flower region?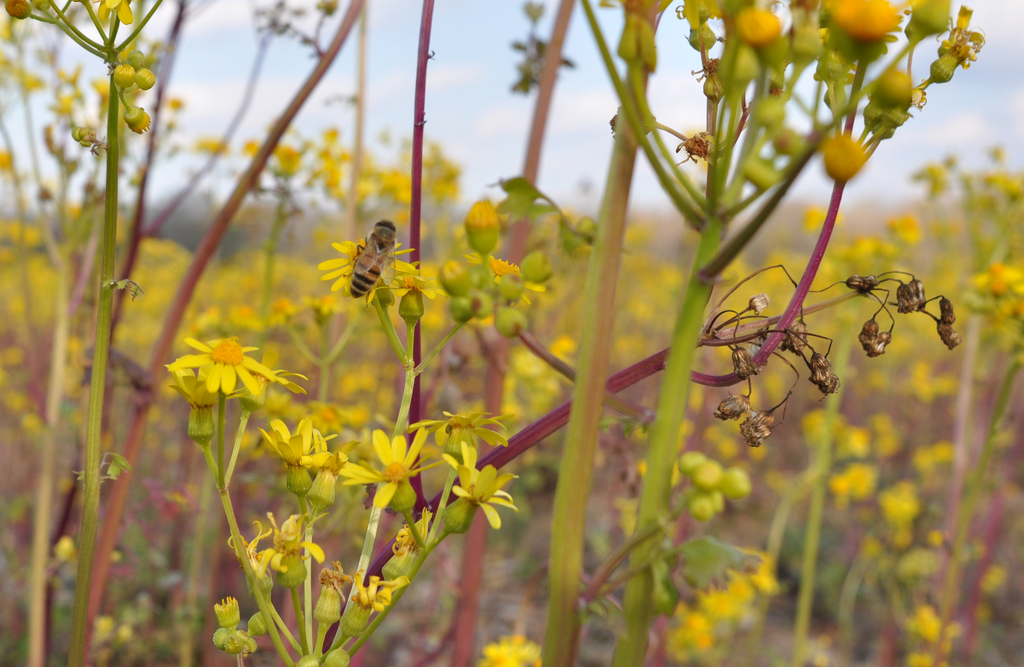
pyautogui.locateOnScreen(441, 442, 518, 529)
